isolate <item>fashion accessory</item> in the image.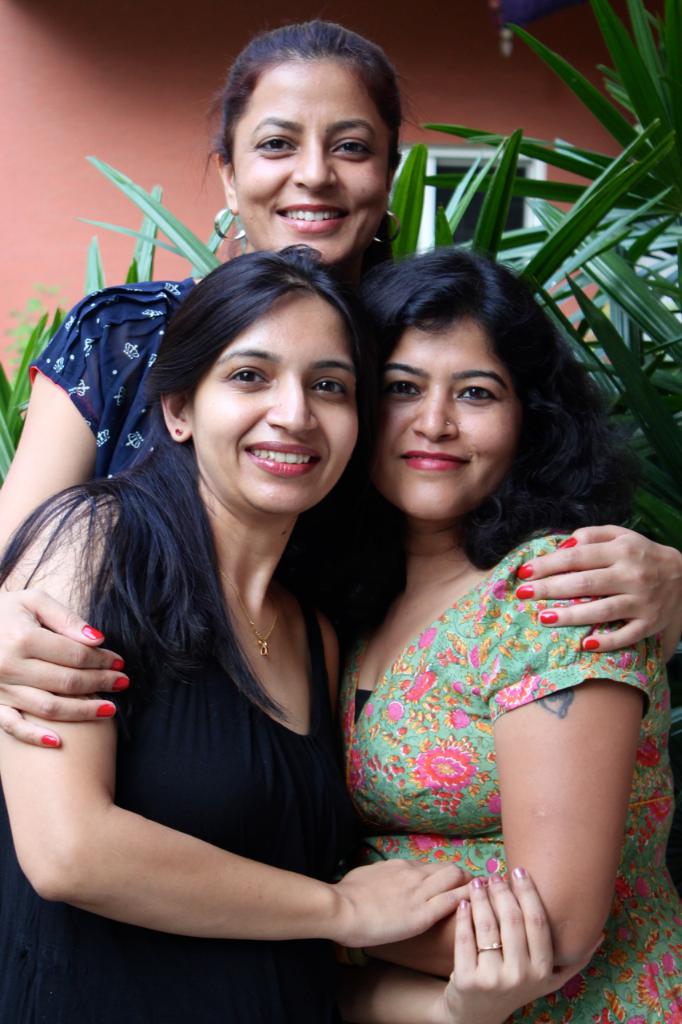
Isolated region: (left=520, top=582, right=534, bottom=599).
